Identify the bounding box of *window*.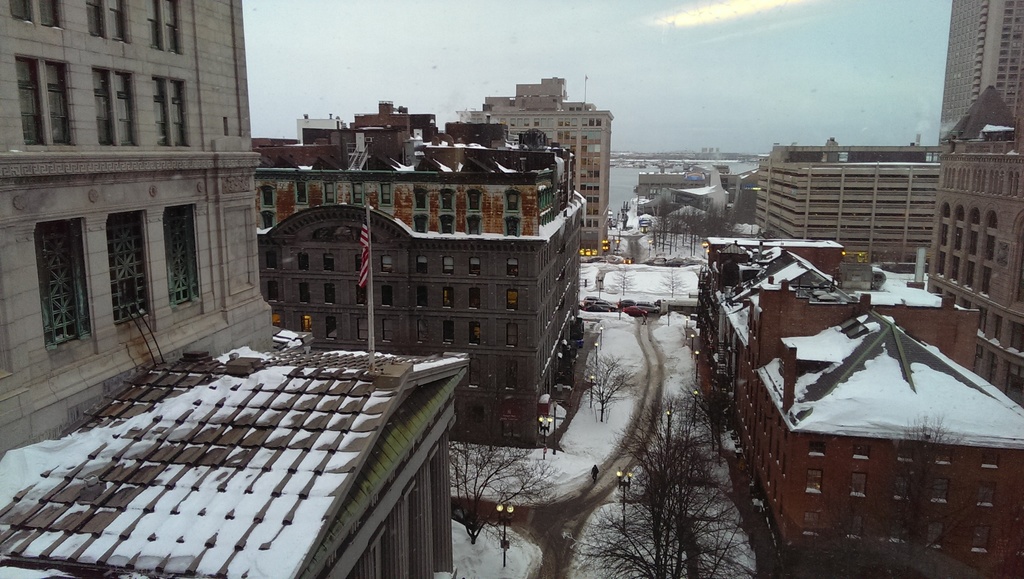
detection(266, 279, 276, 300).
